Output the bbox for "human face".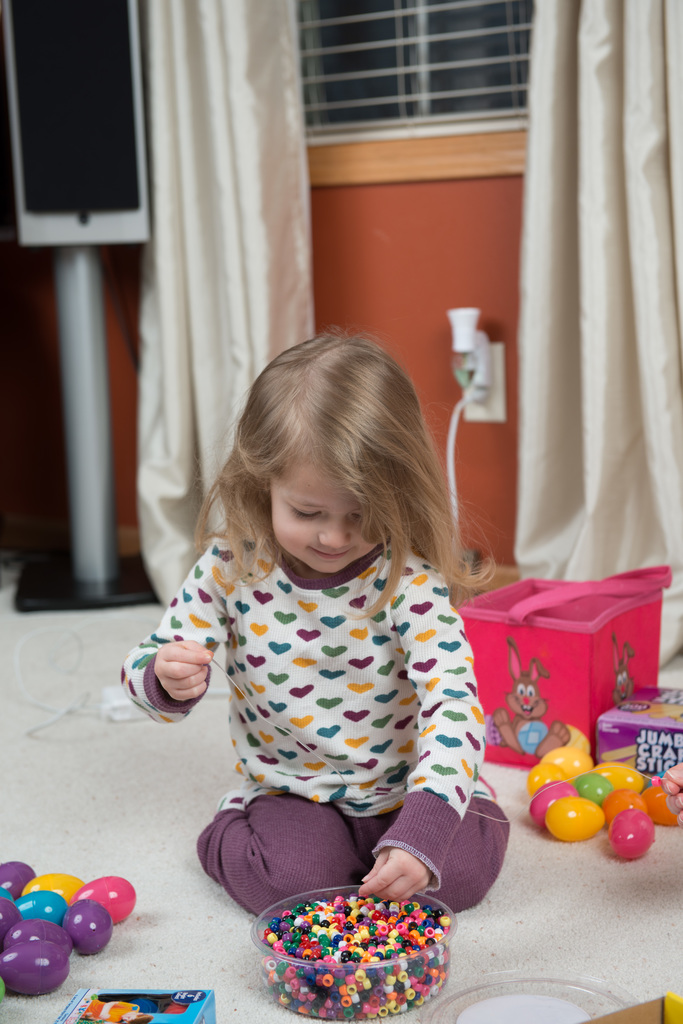
pyautogui.locateOnScreen(268, 451, 383, 575).
